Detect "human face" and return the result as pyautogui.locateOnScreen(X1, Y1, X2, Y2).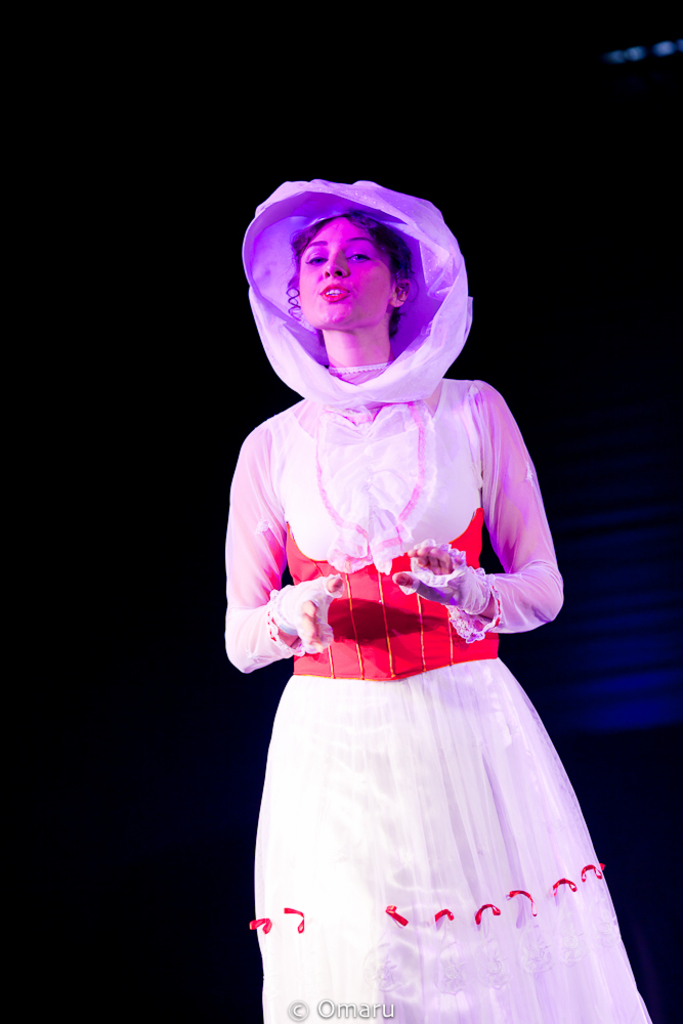
pyautogui.locateOnScreen(299, 218, 398, 324).
